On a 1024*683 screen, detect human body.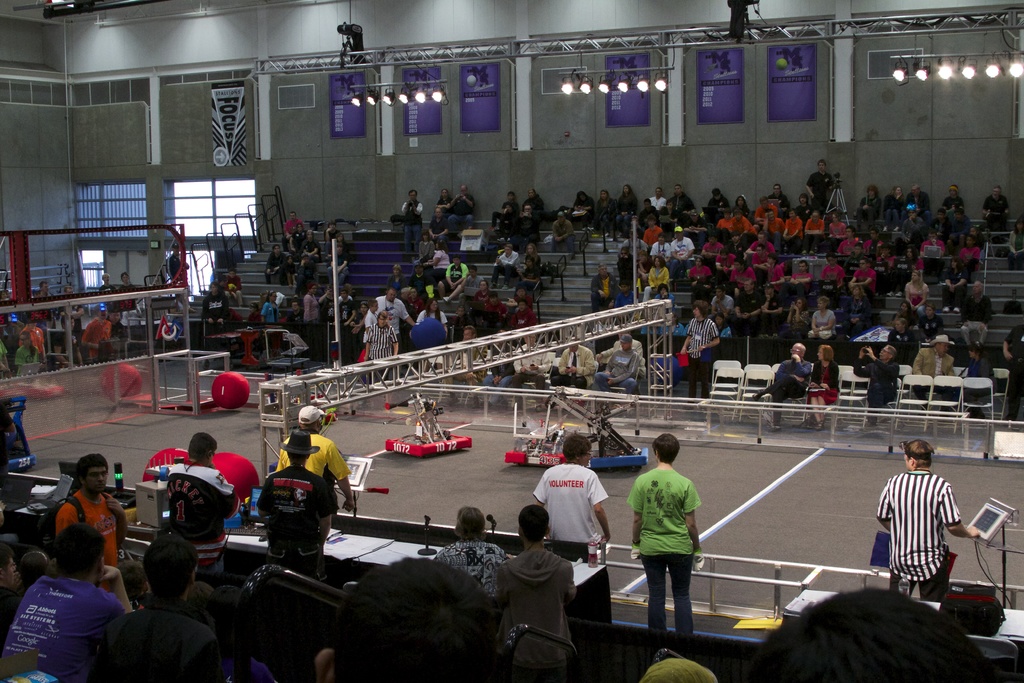
336:290:349:317.
